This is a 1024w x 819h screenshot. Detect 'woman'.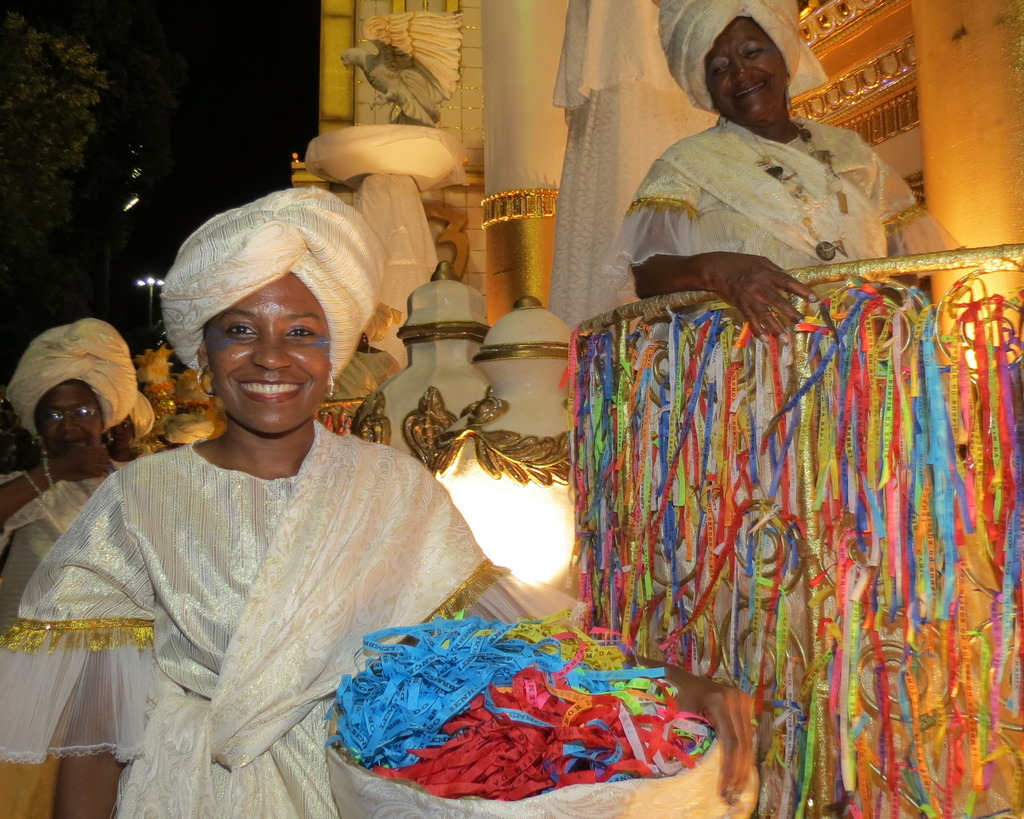
(579, 3, 927, 370).
